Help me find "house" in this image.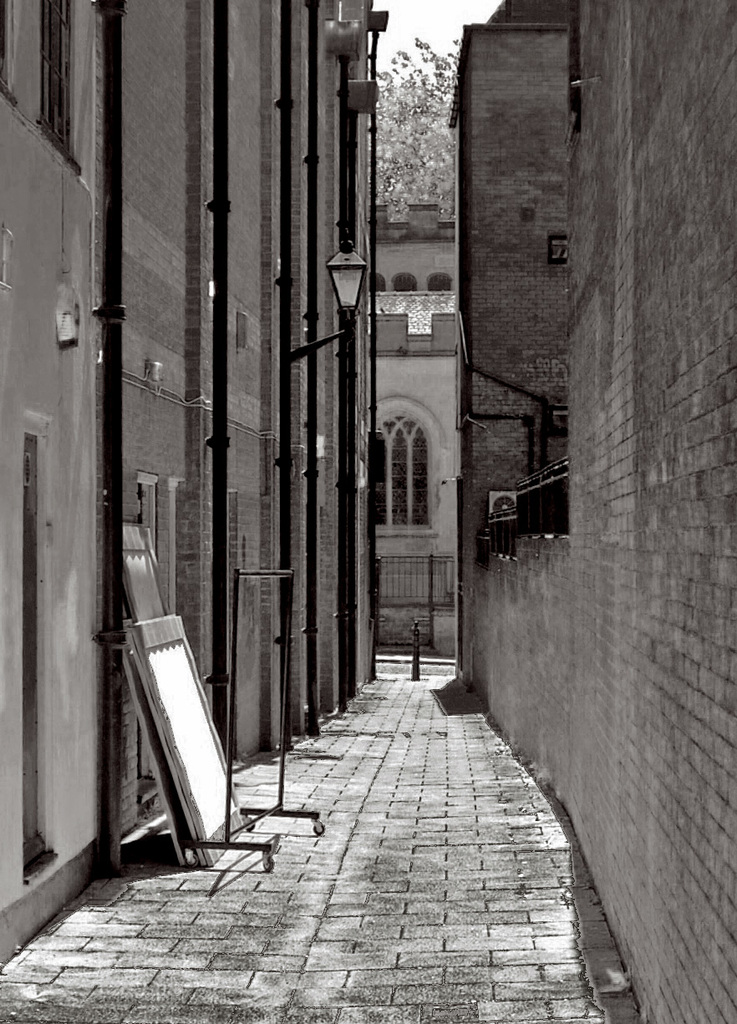
Found it: pyautogui.locateOnScreen(360, 191, 460, 656).
